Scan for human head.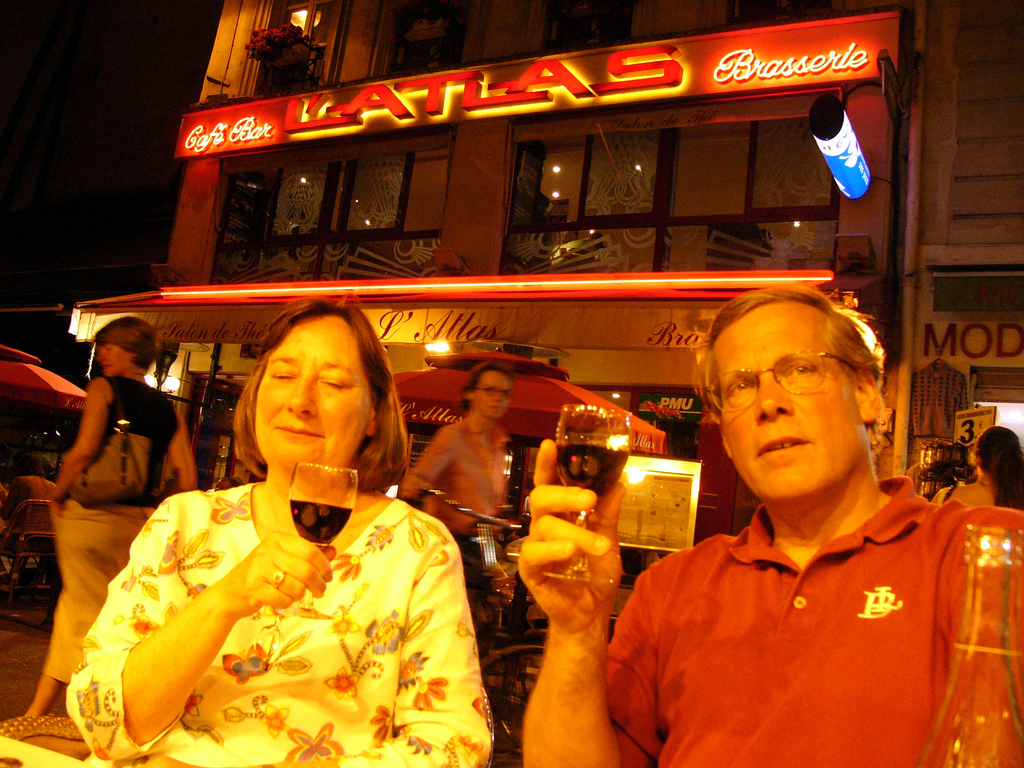
Scan result: region(255, 300, 382, 474).
